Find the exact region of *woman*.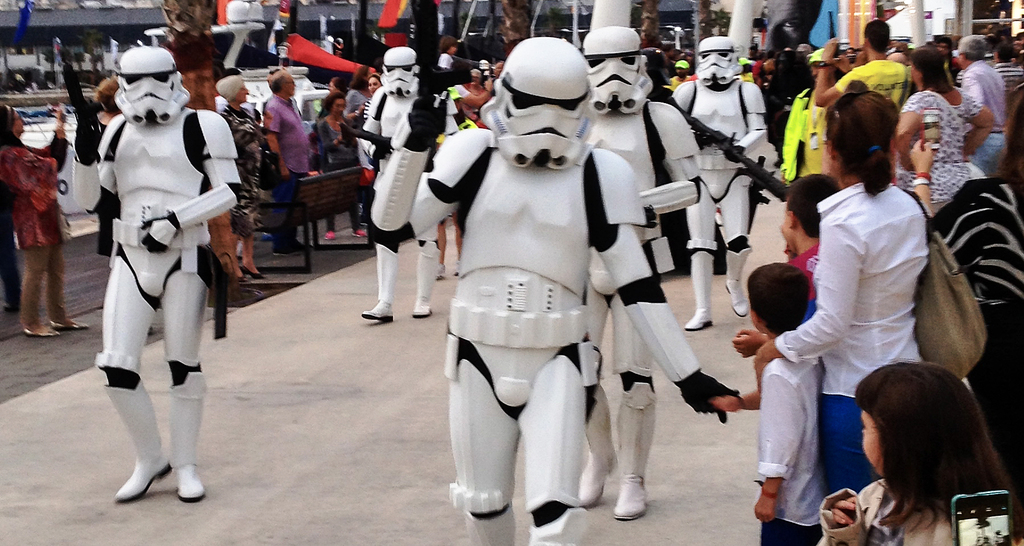
Exact region: (741, 88, 935, 545).
